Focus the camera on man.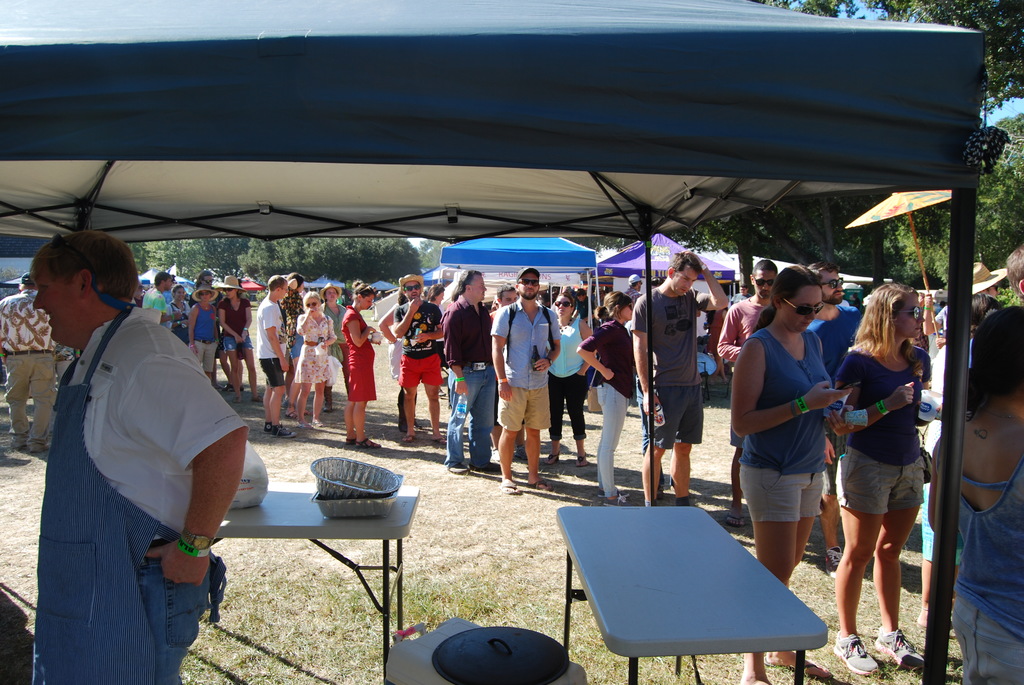
Focus region: <box>485,283,529,462</box>.
